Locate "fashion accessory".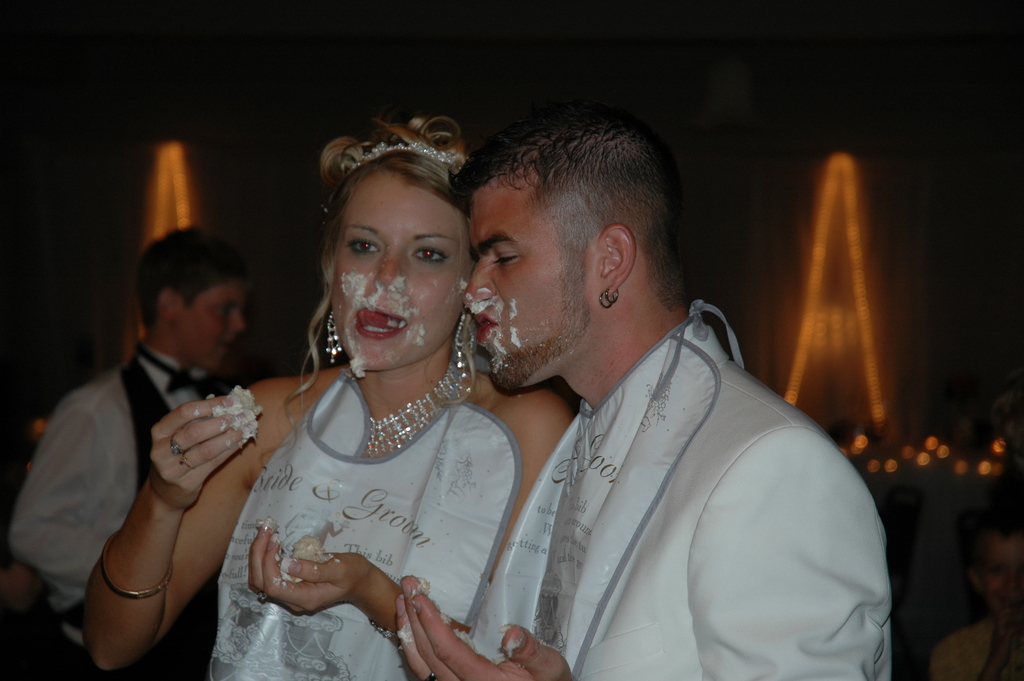
Bounding box: 604, 286, 620, 305.
